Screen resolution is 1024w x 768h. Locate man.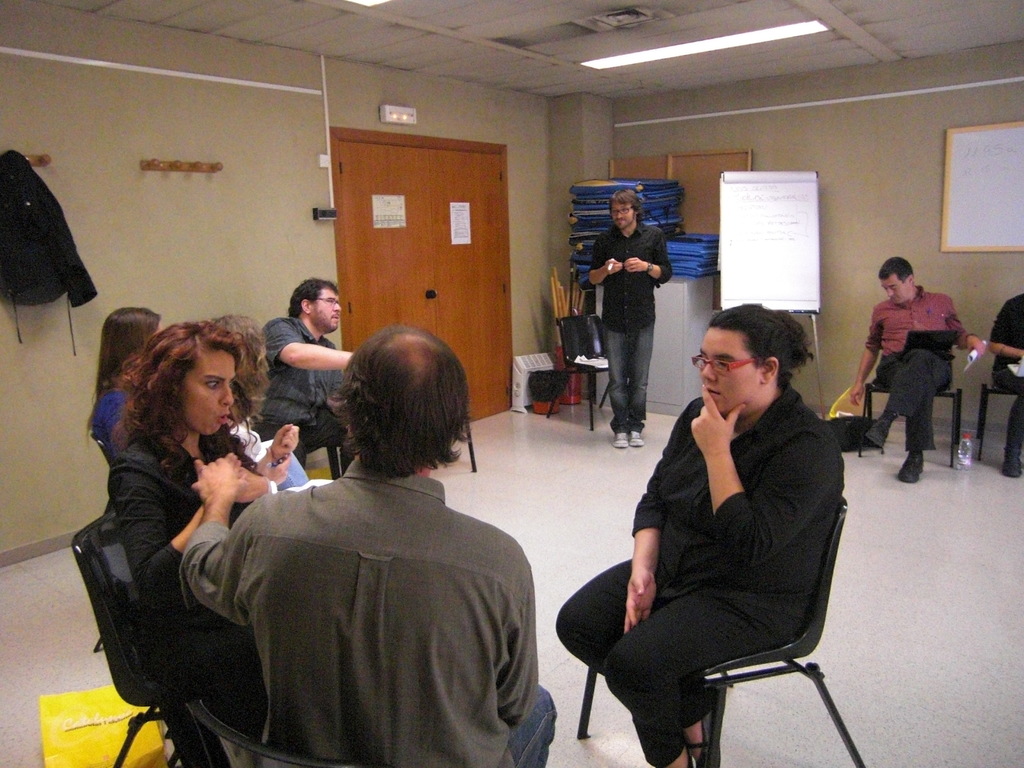
985, 288, 1023, 483.
